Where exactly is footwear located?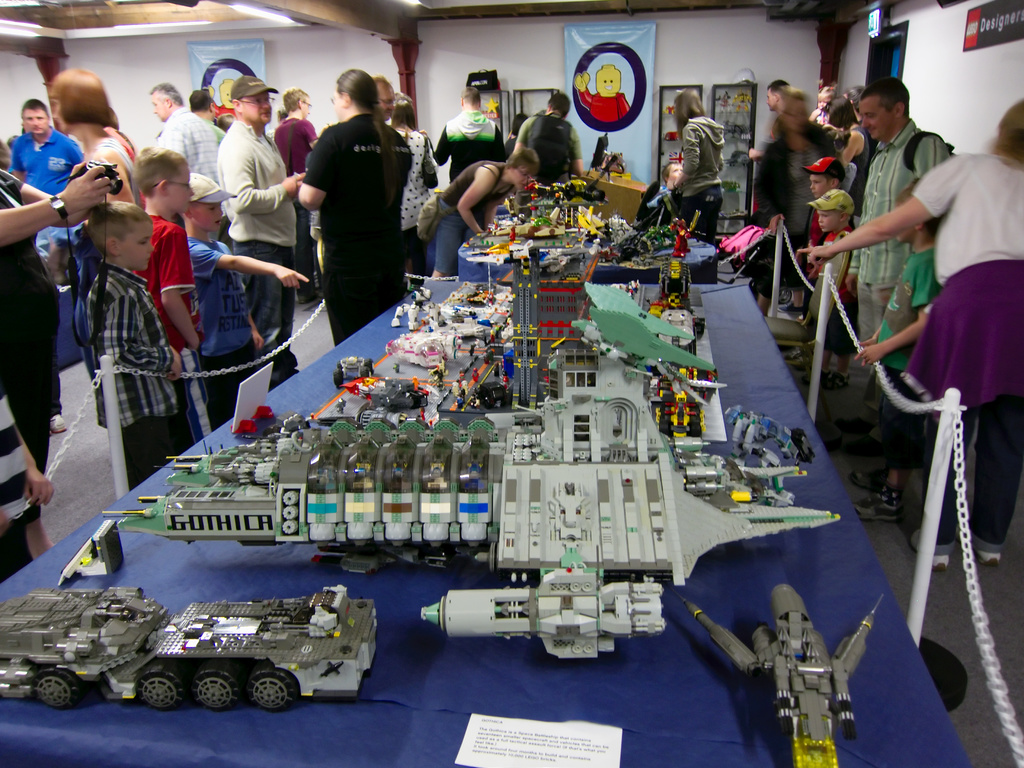
Its bounding box is region(788, 344, 813, 372).
